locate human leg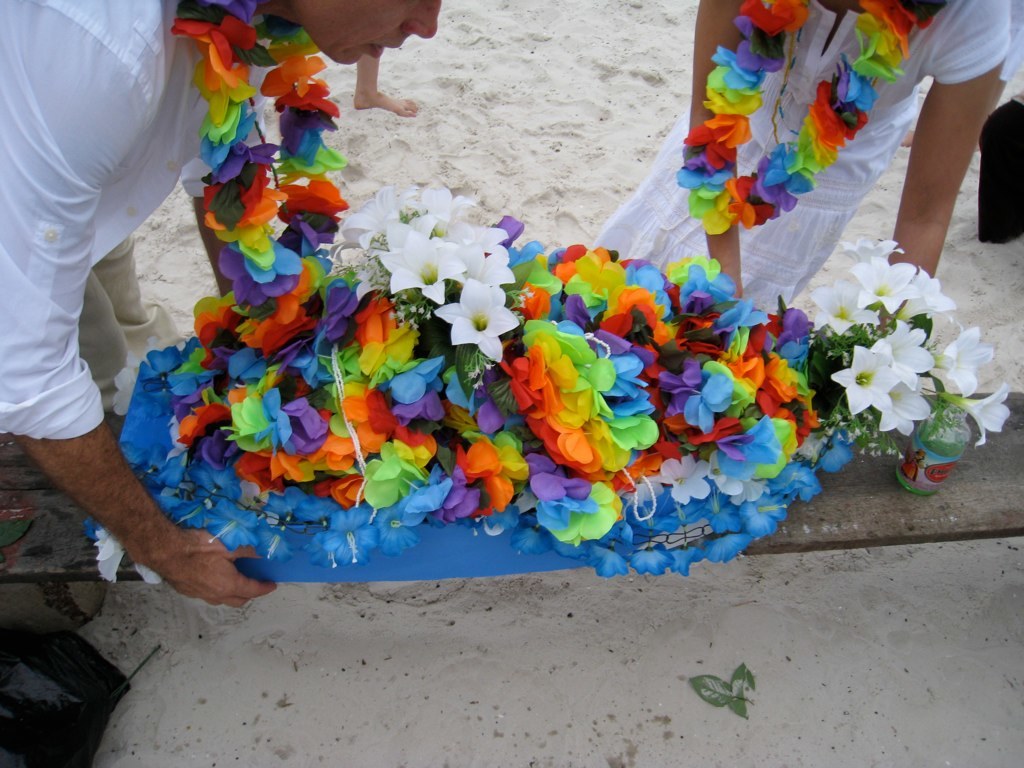
[355,56,417,119]
